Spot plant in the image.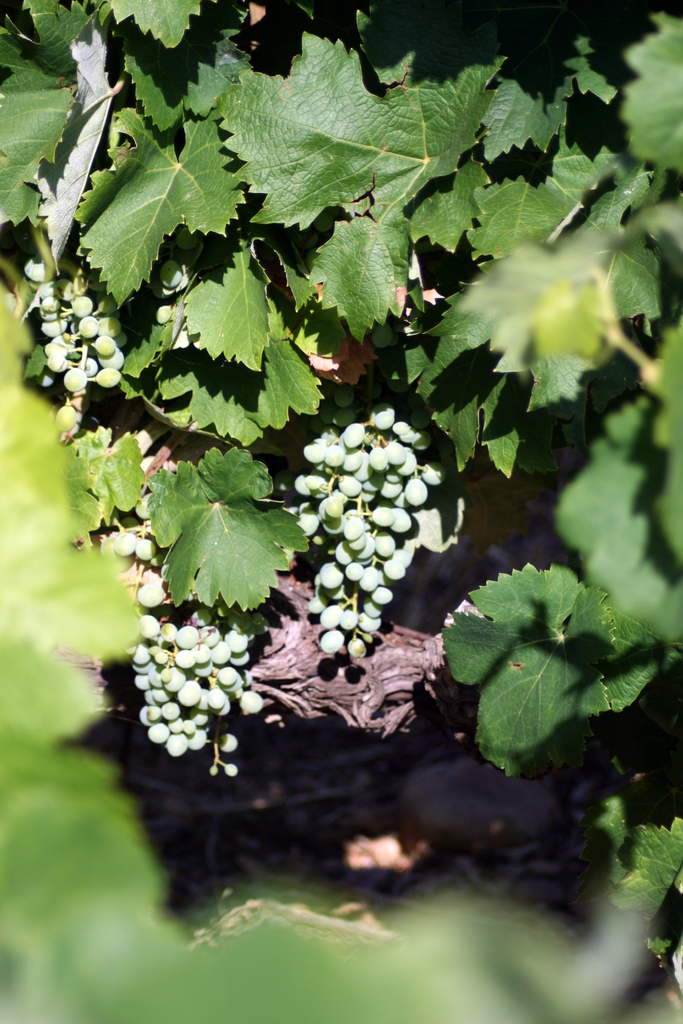
plant found at [x1=393, y1=485, x2=671, y2=854].
